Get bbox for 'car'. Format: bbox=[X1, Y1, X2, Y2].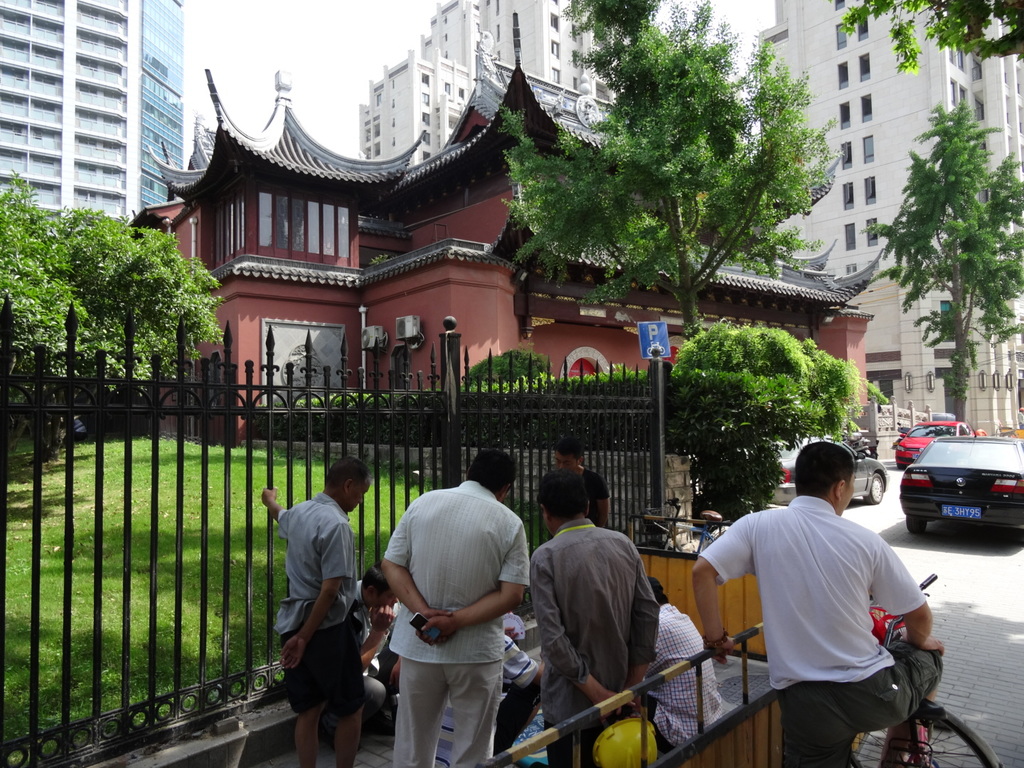
bbox=[897, 434, 1023, 540].
